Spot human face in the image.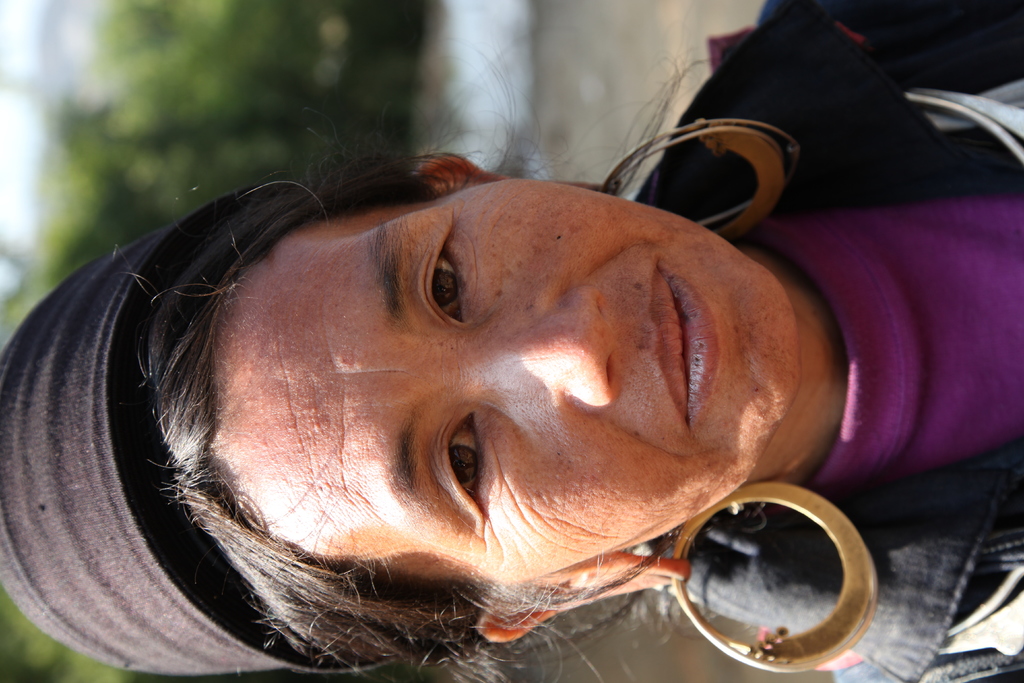
human face found at bbox(204, 173, 803, 591).
